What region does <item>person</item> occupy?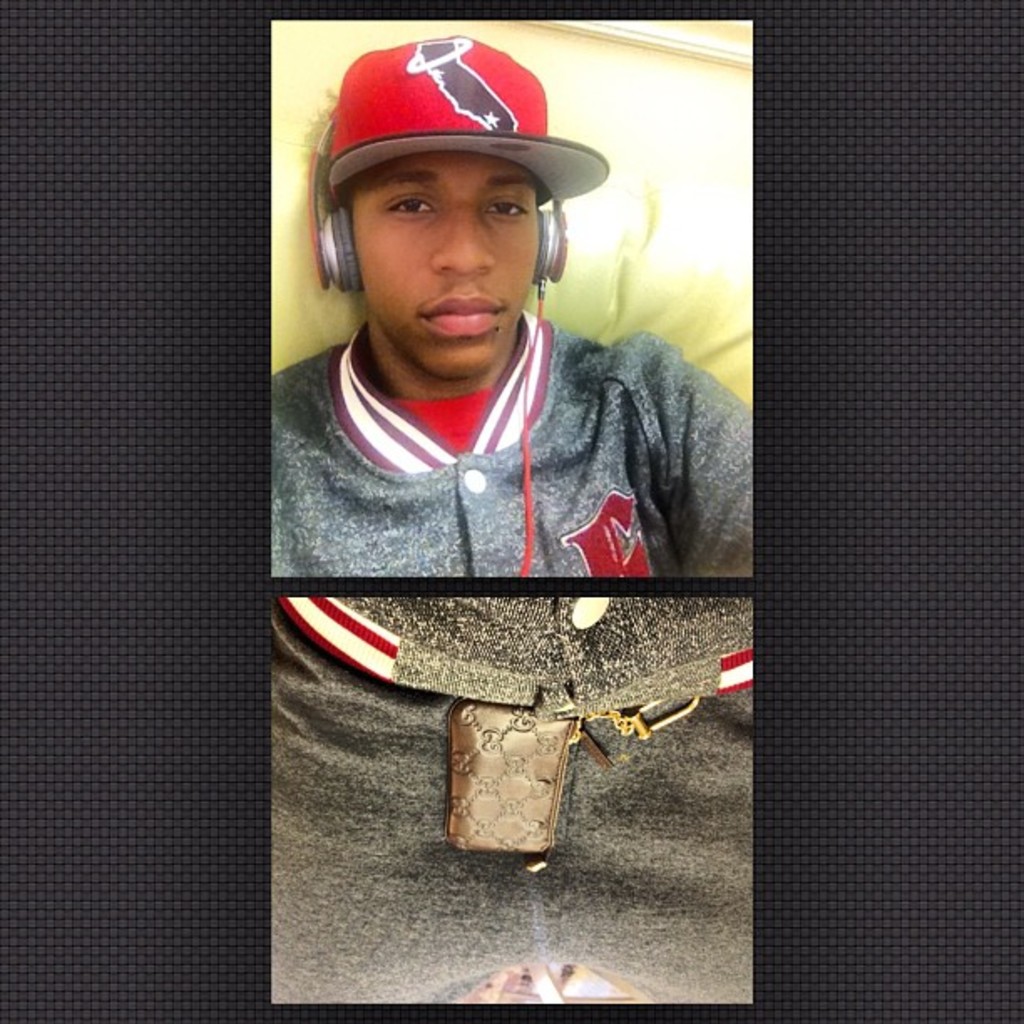
BBox(271, 37, 755, 577).
